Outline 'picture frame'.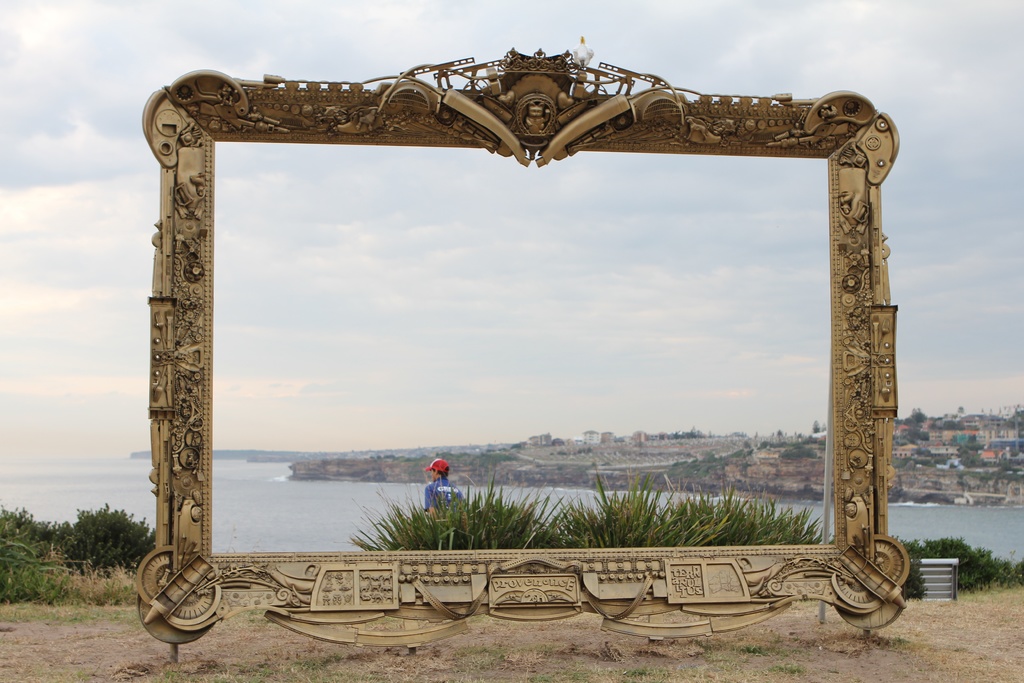
Outline: 136 45 911 647.
